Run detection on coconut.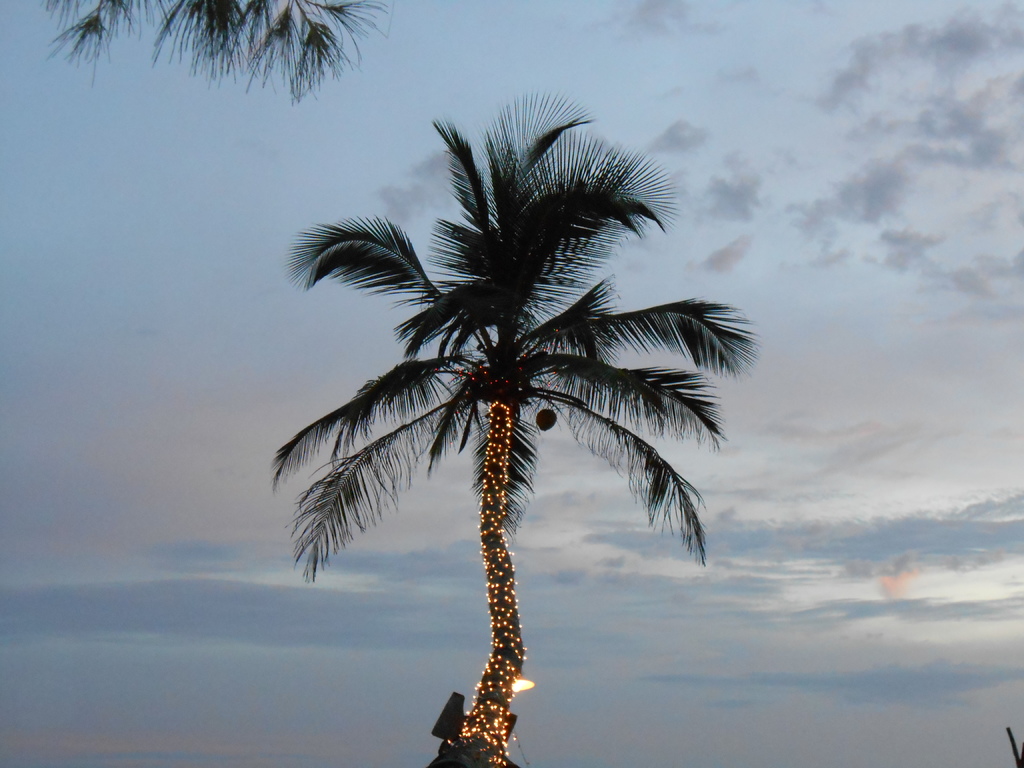
Result: detection(537, 407, 558, 431).
